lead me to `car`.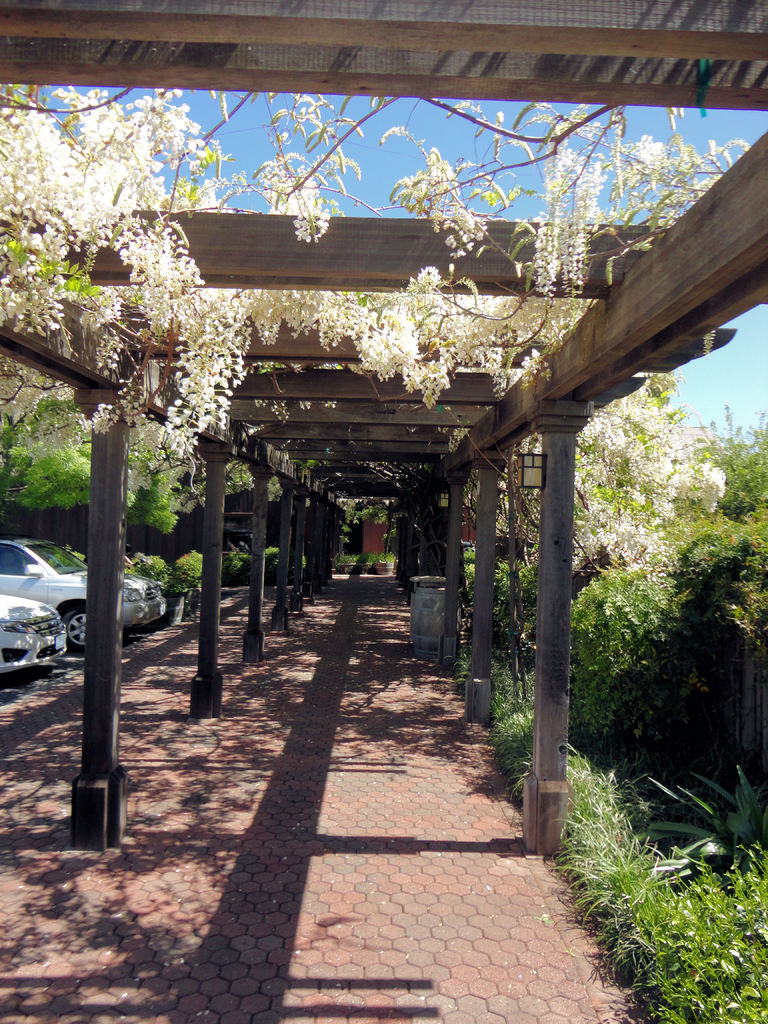
Lead to box=[0, 594, 60, 676].
